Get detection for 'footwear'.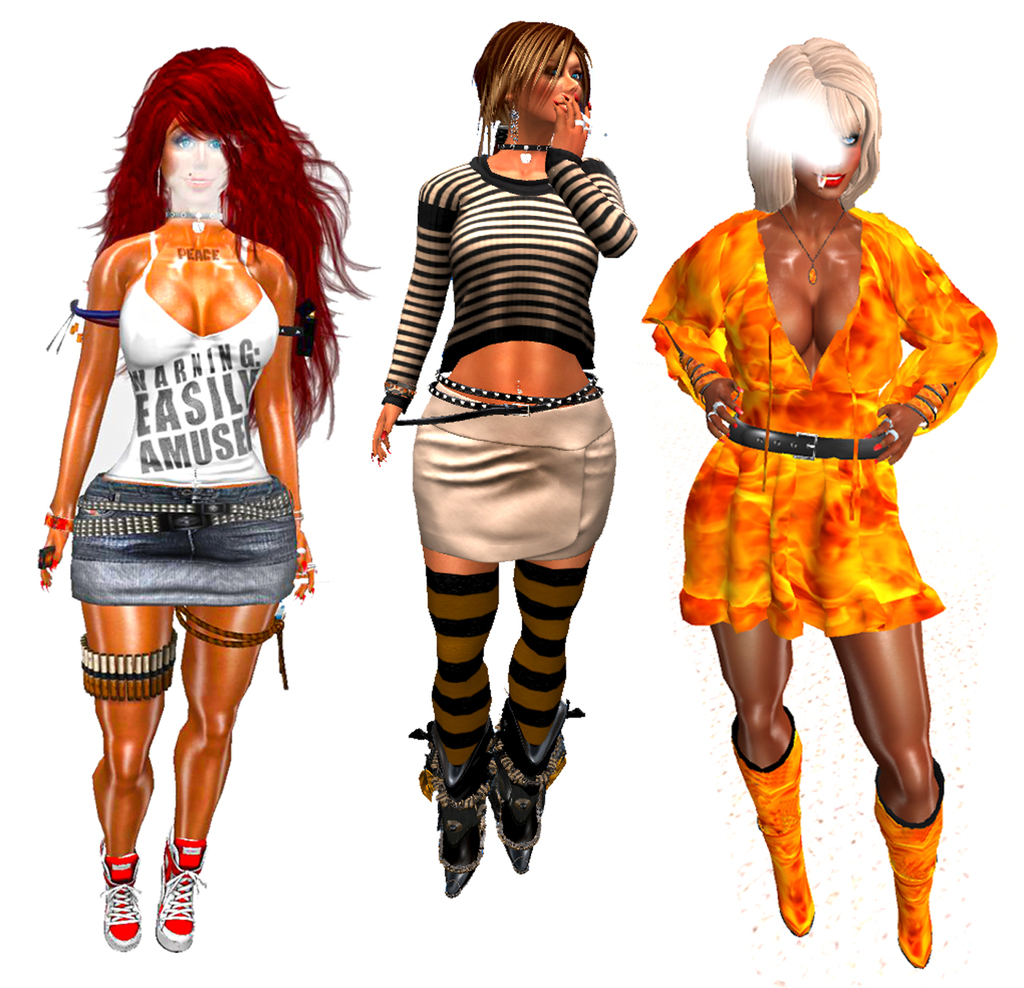
Detection: (154,831,209,958).
